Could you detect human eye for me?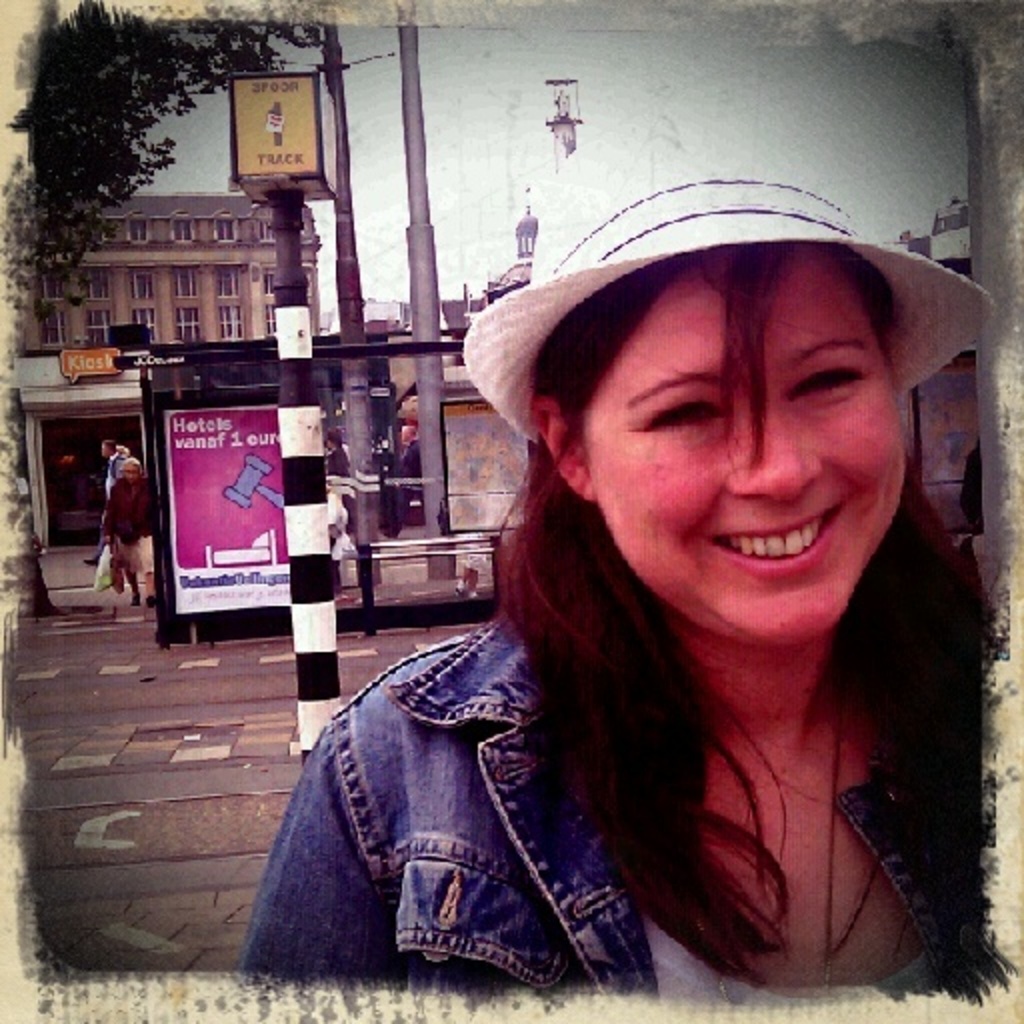
Detection result: 786, 360, 876, 402.
